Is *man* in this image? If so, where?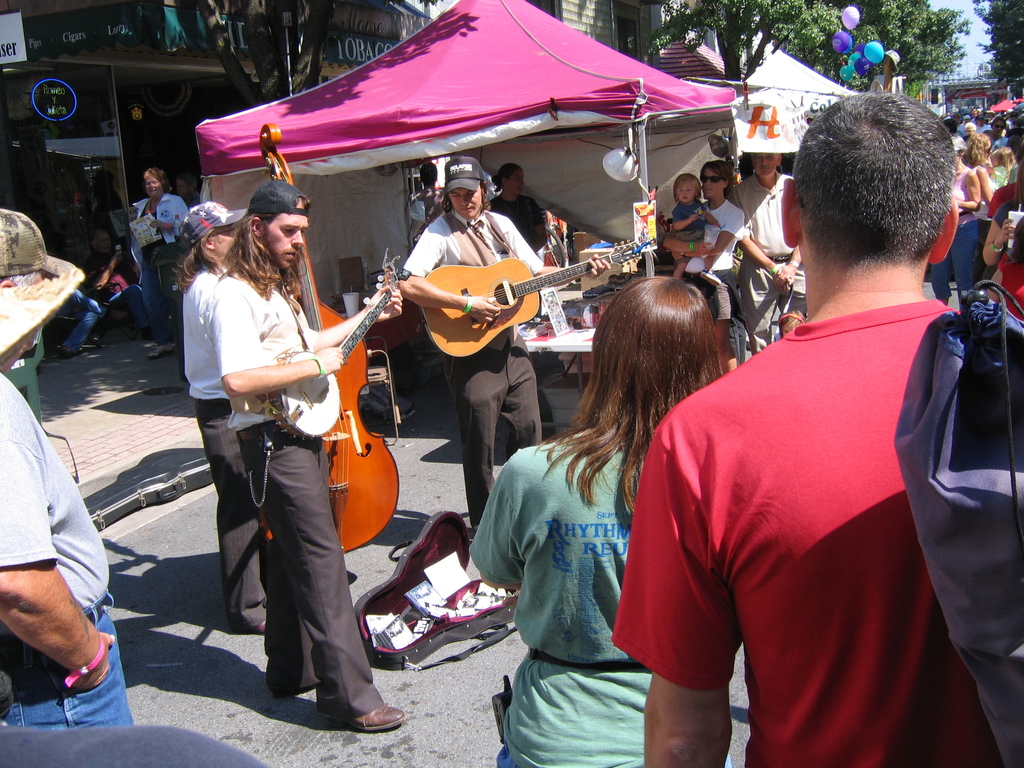
Yes, at (left=0, top=205, right=136, bottom=729).
